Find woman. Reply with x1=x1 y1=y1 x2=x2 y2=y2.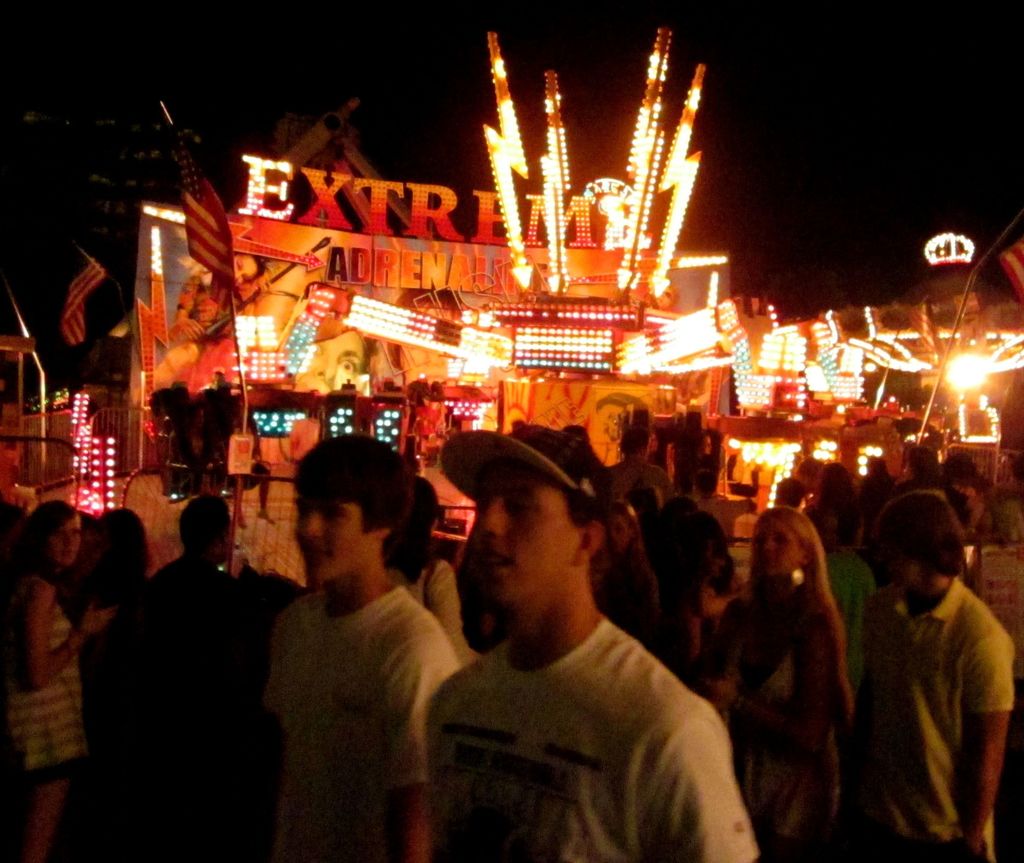
x1=384 y1=474 x2=480 y2=658.
